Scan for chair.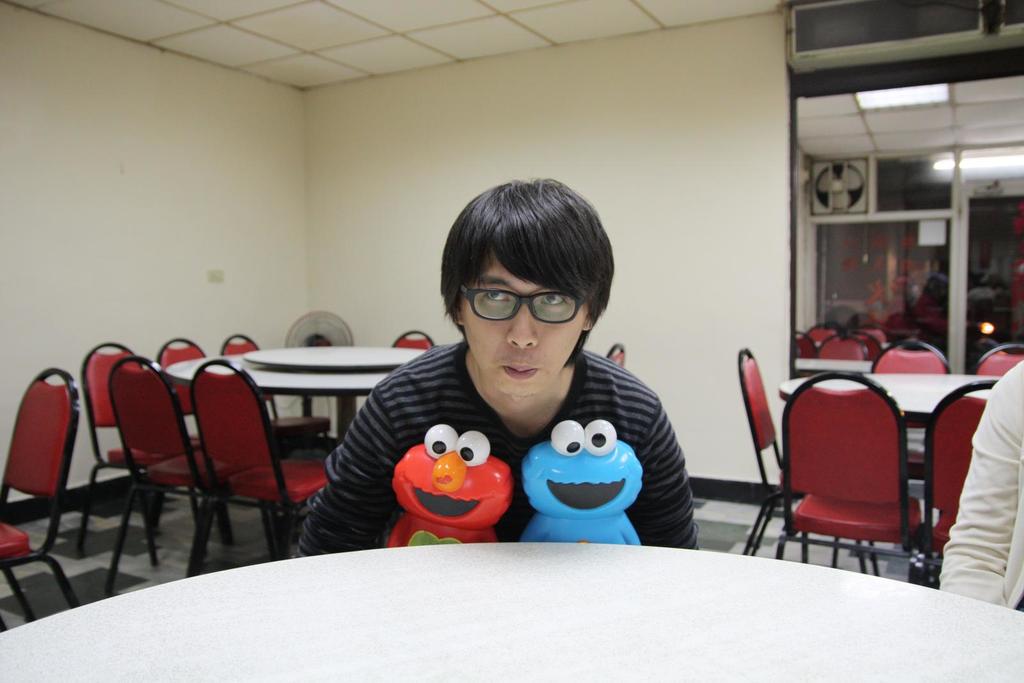
Scan result: x1=610, y1=339, x2=624, y2=362.
